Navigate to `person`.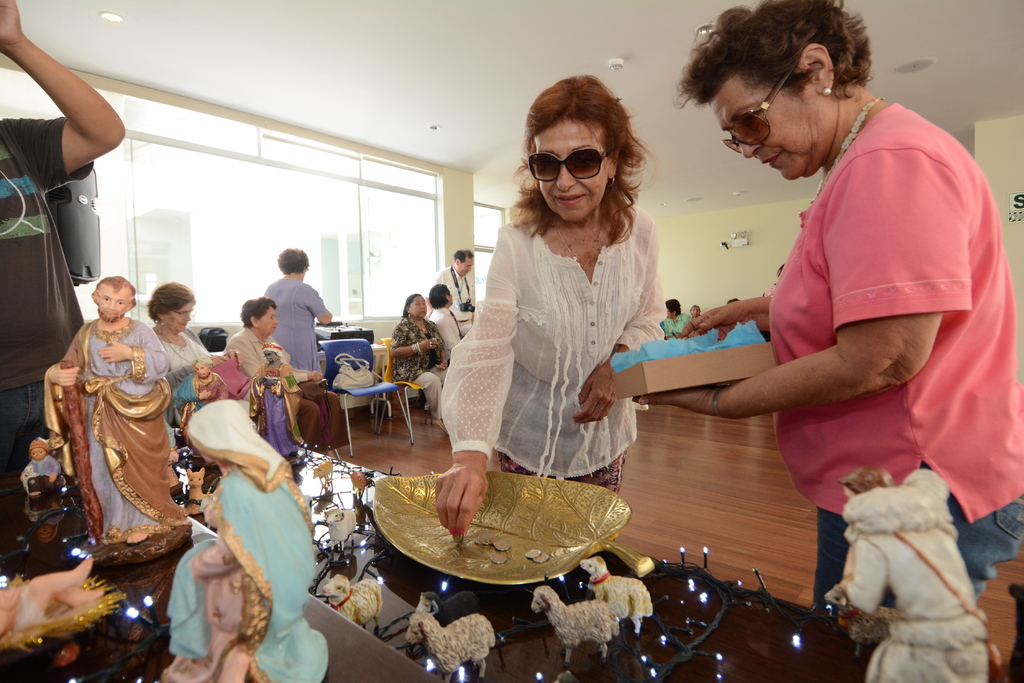
Navigation target: (409,284,468,346).
